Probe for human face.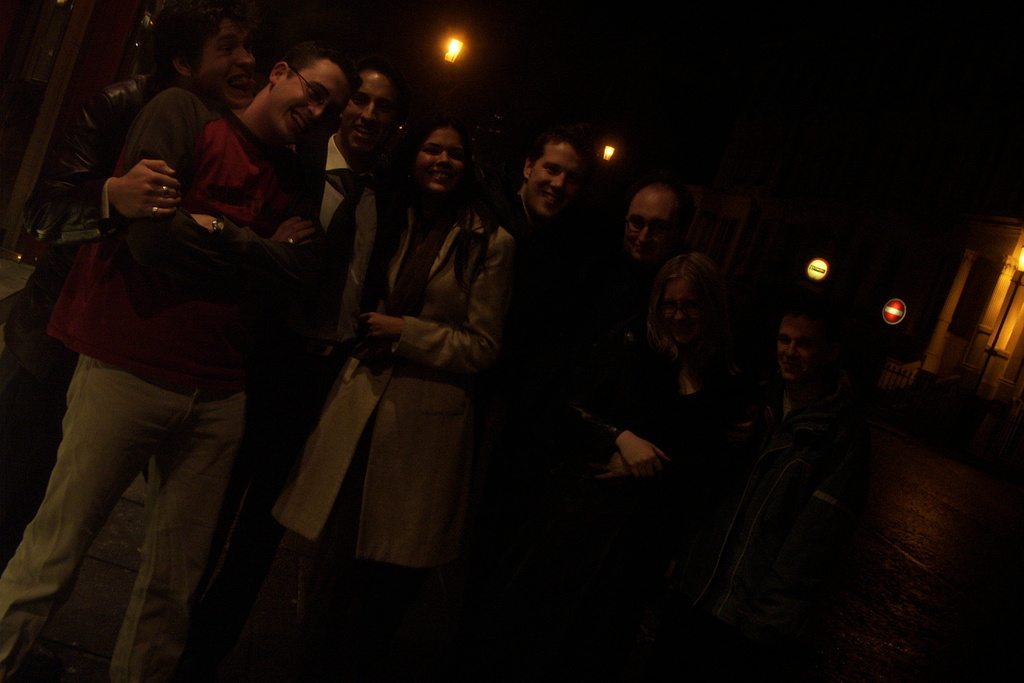
Probe result: 191:17:251:106.
